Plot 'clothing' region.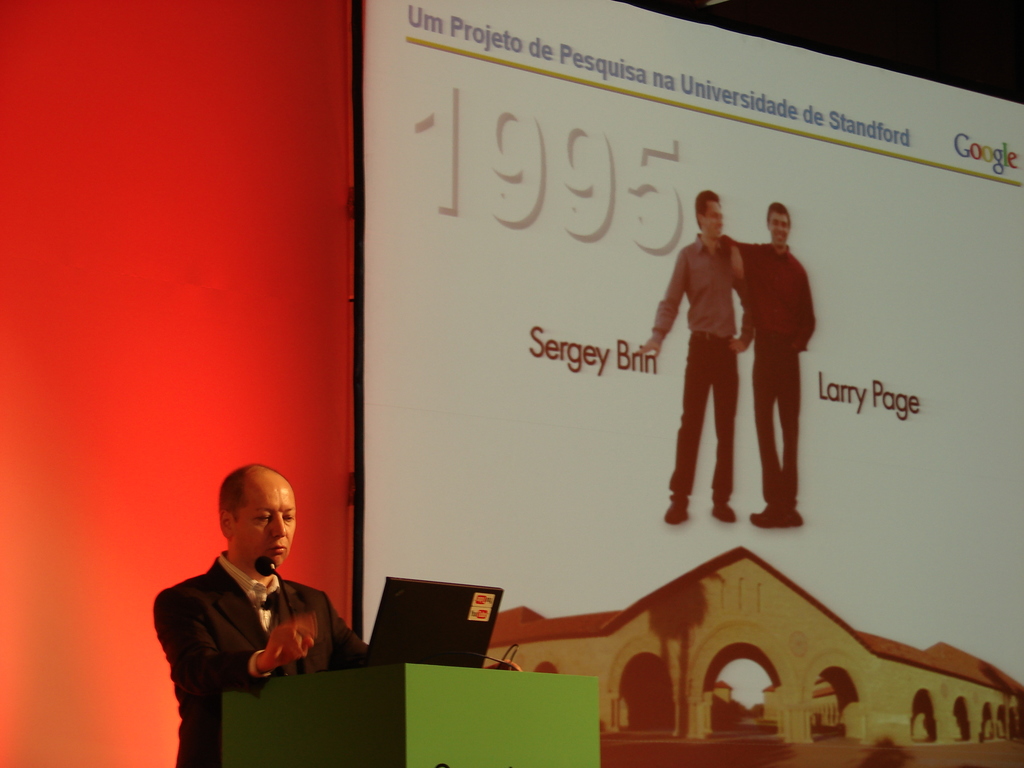
Plotted at <box>156,529,332,732</box>.
